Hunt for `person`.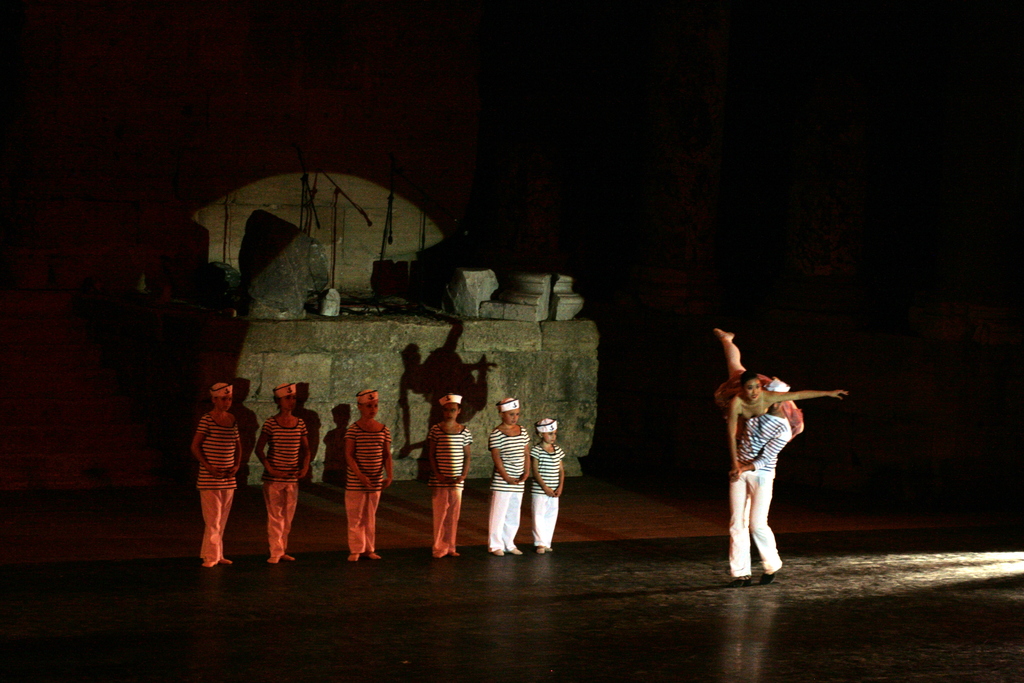
Hunted down at bbox(531, 418, 568, 557).
